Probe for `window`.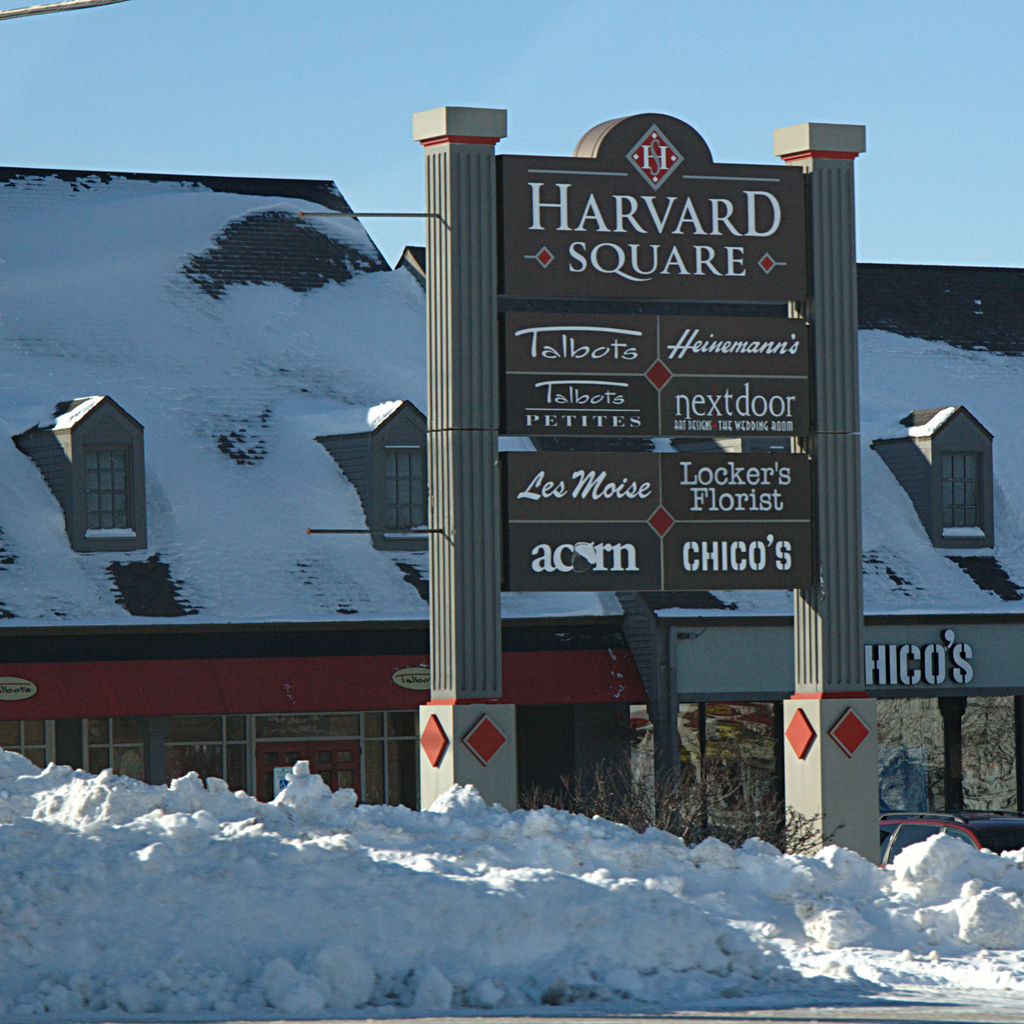
Probe result: pyautogui.locateOnScreen(65, 405, 148, 552).
